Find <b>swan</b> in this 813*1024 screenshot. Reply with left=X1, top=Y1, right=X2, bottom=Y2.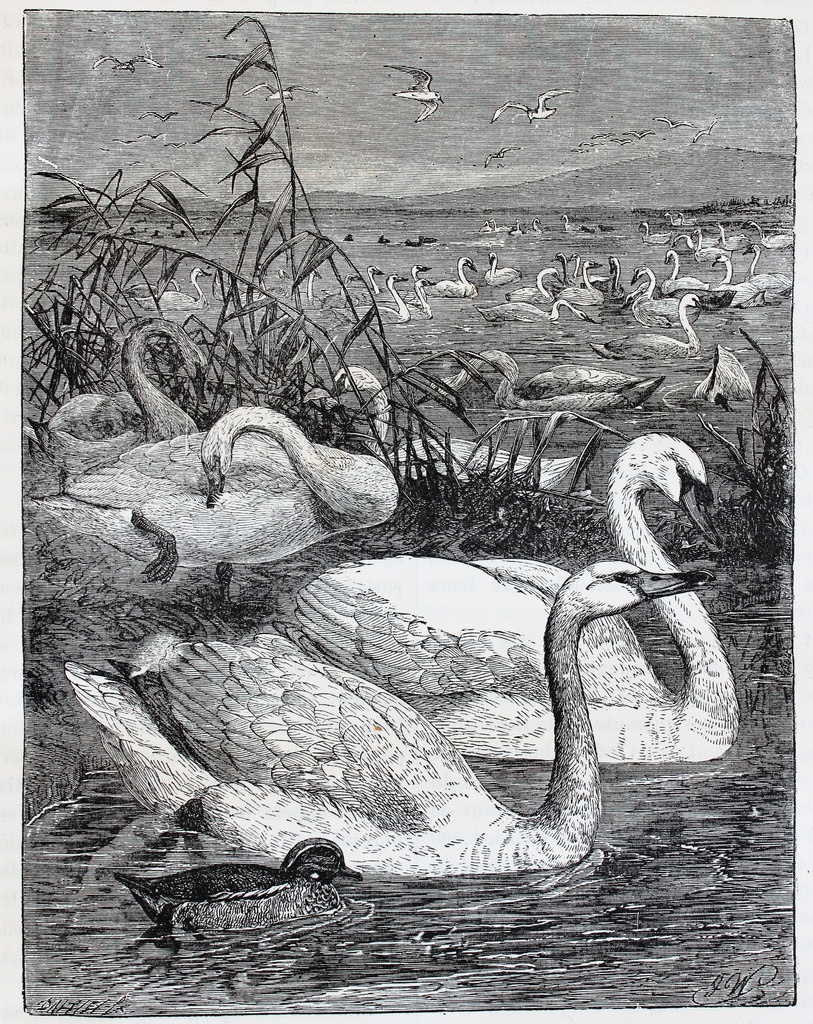
left=679, top=211, right=697, bottom=227.
